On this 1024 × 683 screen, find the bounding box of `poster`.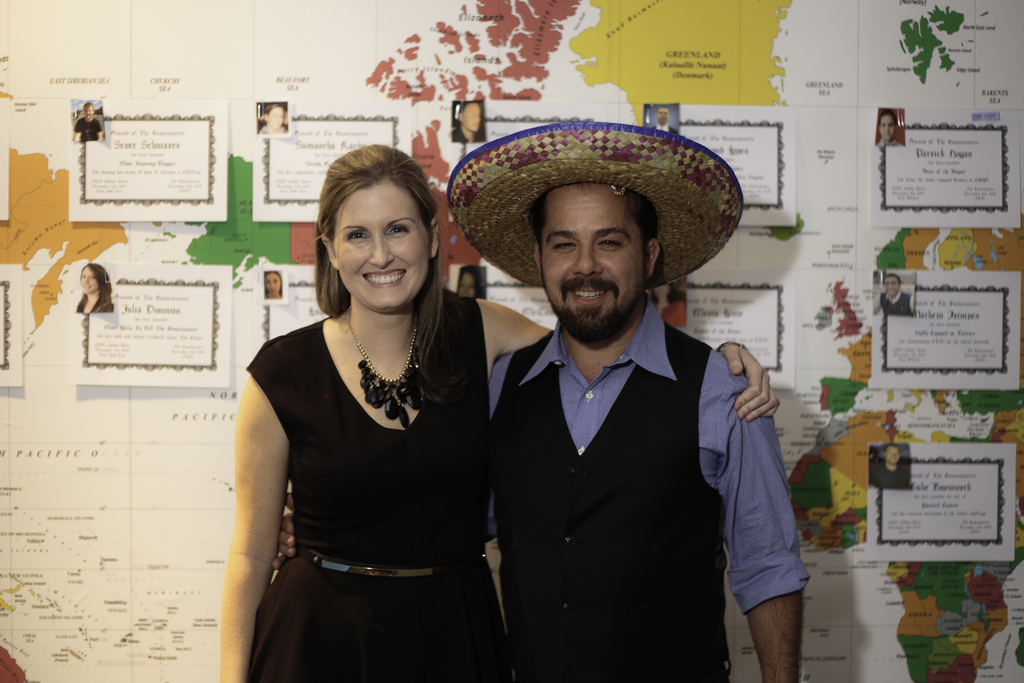
Bounding box: bbox=(443, 95, 630, 160).
